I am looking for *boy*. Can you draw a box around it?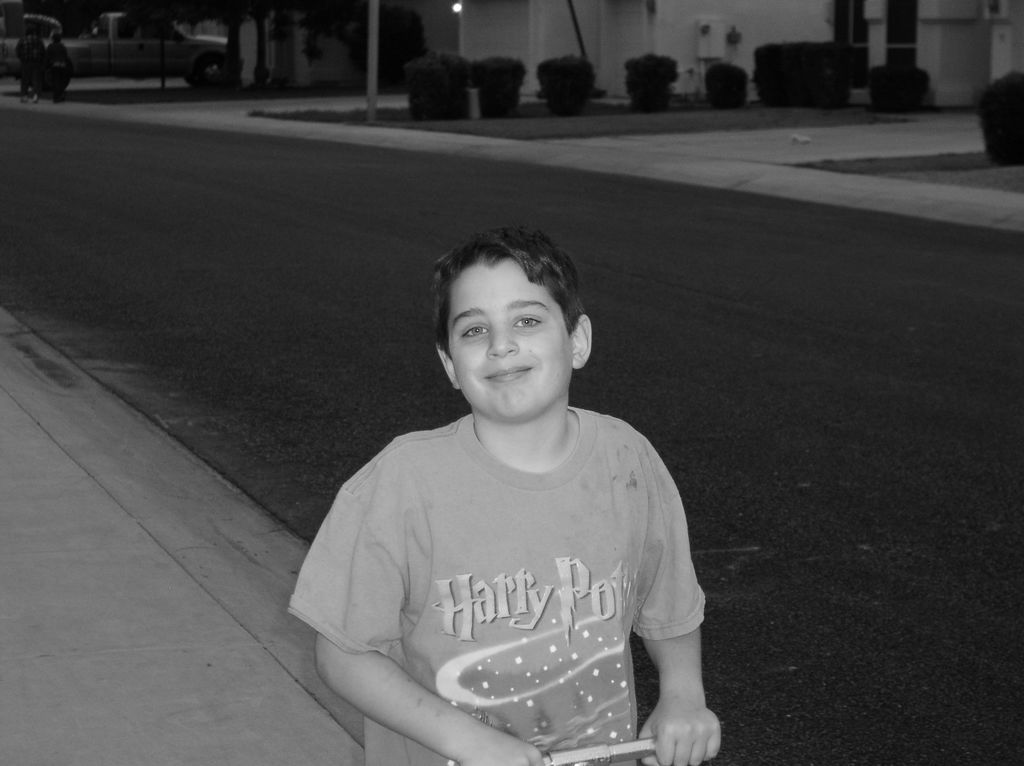
Sure, the bounding box is x1=319 y1=242 x2=705 y2=765.
